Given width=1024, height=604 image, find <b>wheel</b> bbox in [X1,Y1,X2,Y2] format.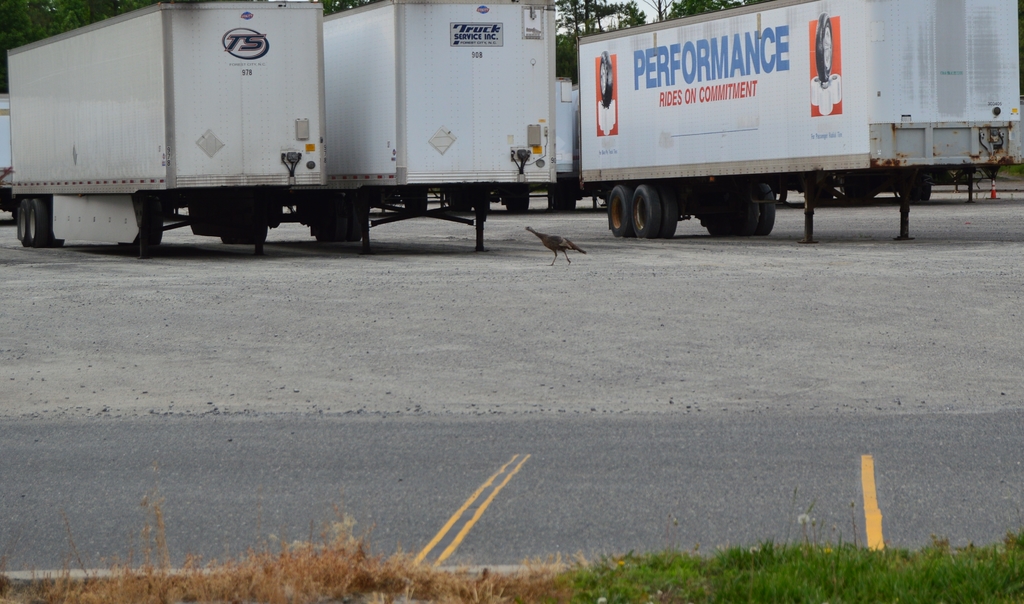
[51,200,65,247].
